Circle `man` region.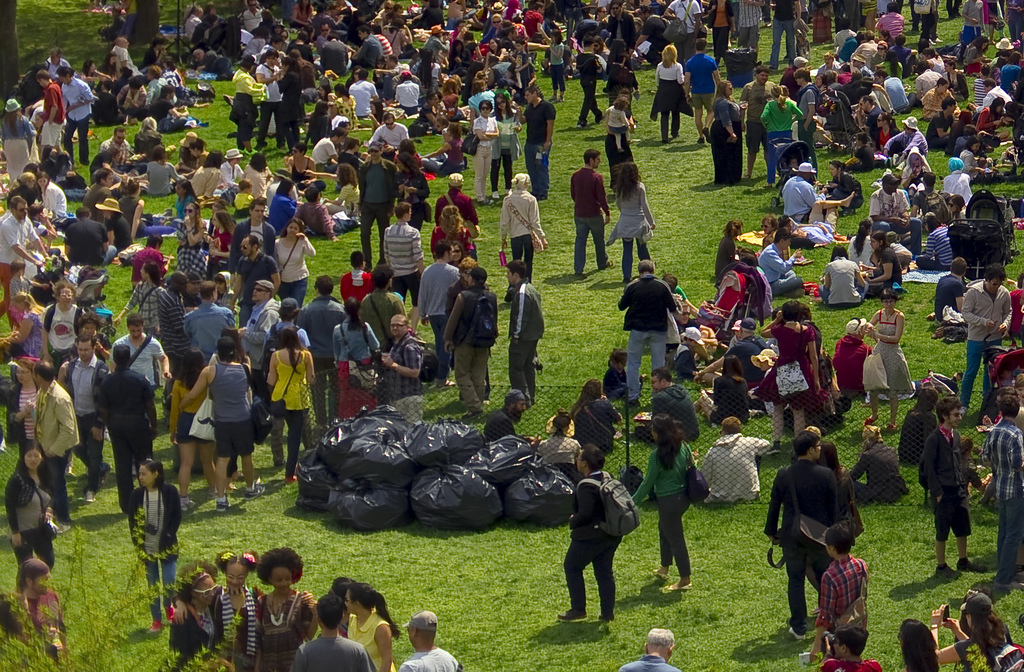
Region: box(57, 330, 109, 499).
